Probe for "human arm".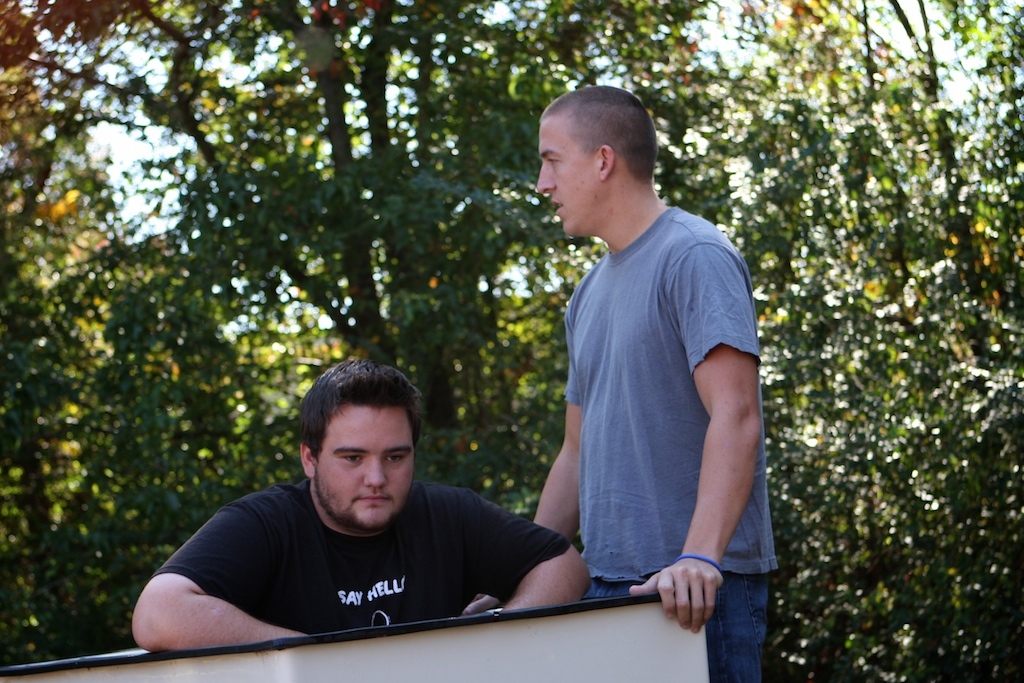
Probe result: 131, 501, 314, 655.
